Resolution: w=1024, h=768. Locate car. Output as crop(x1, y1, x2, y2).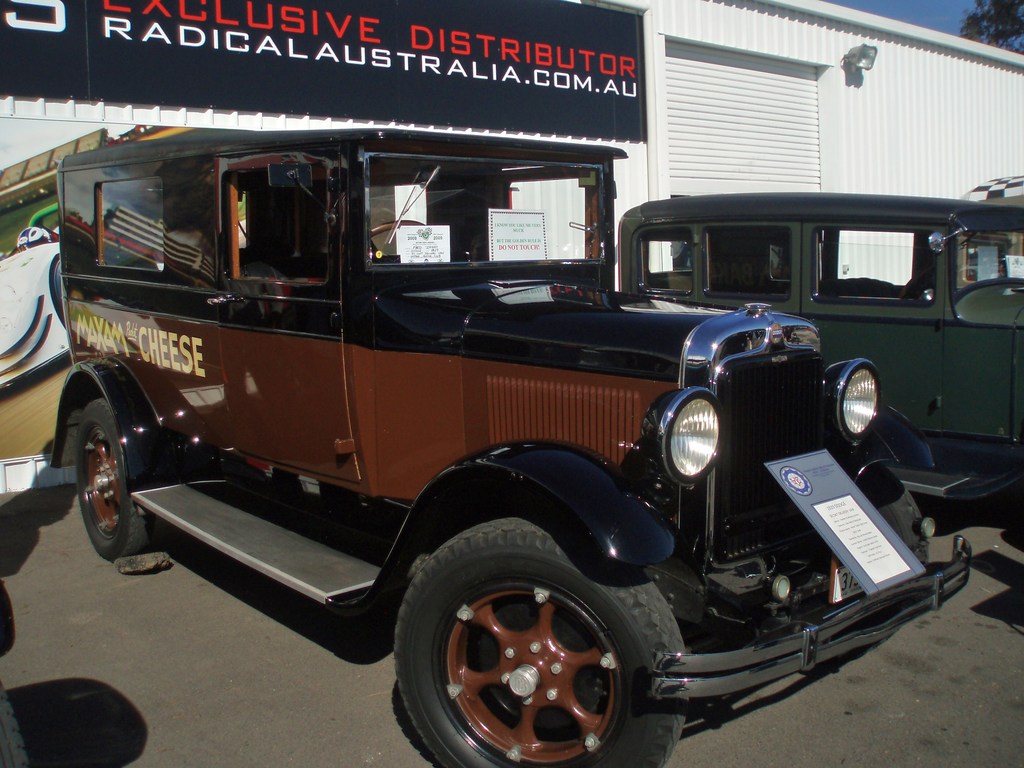
crop(611, 186, 1023, 497).
